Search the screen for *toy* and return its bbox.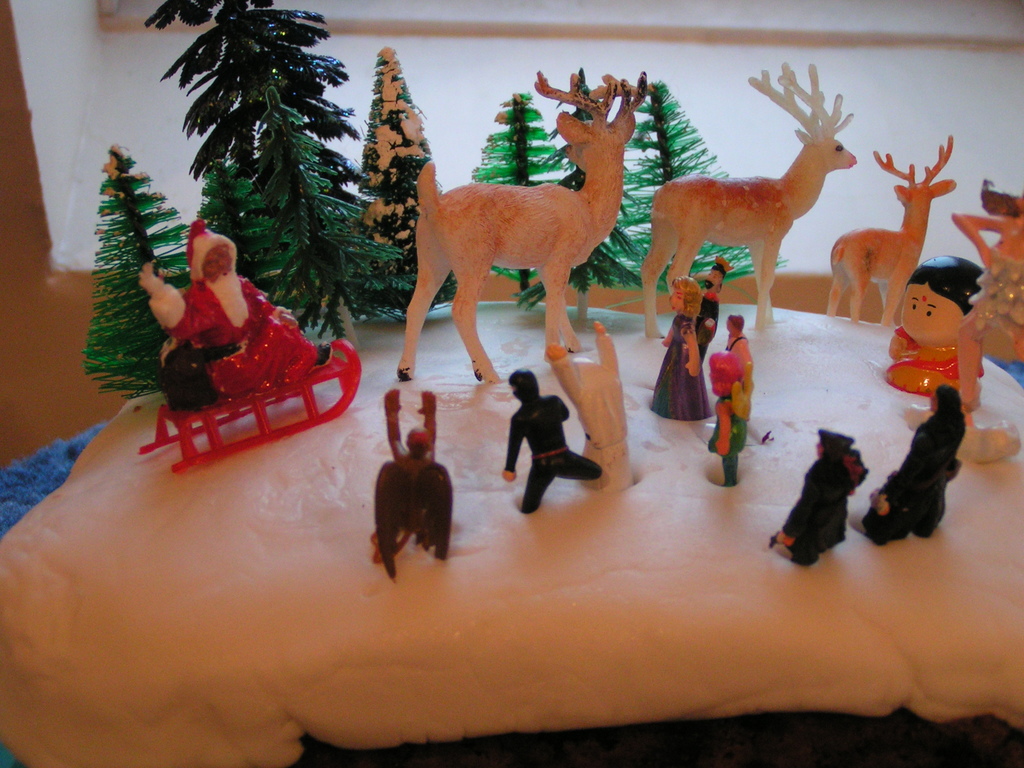
Found: 950:178:1023:362.
